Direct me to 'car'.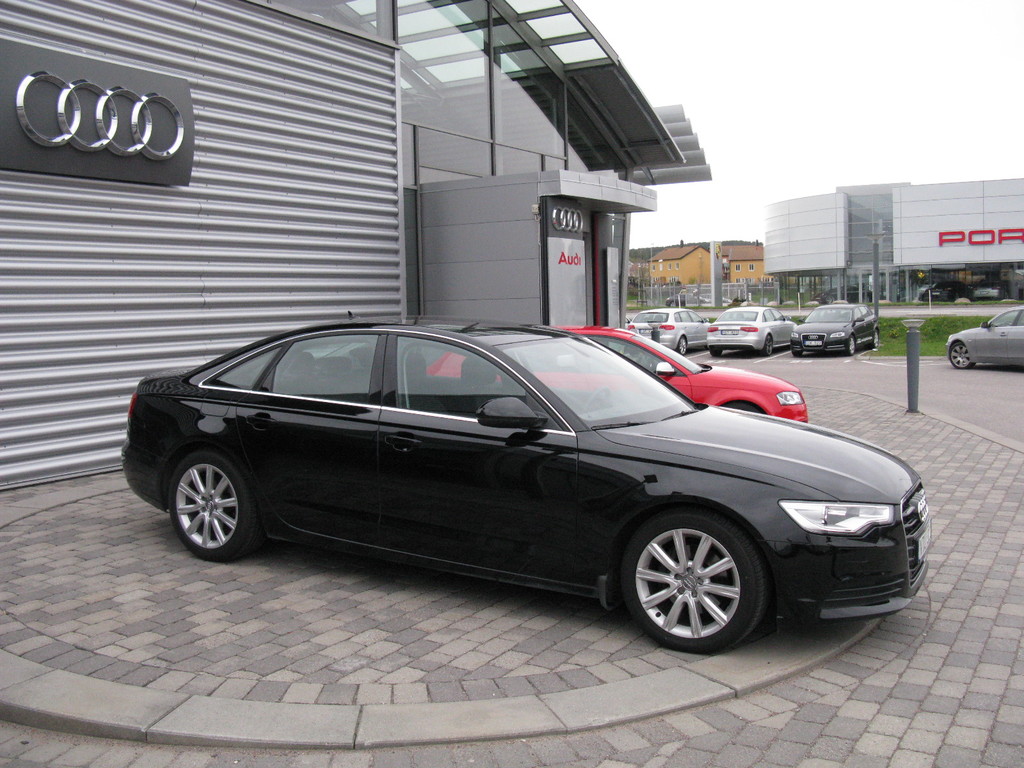
Direction: box(646, 303, 703, 362).
